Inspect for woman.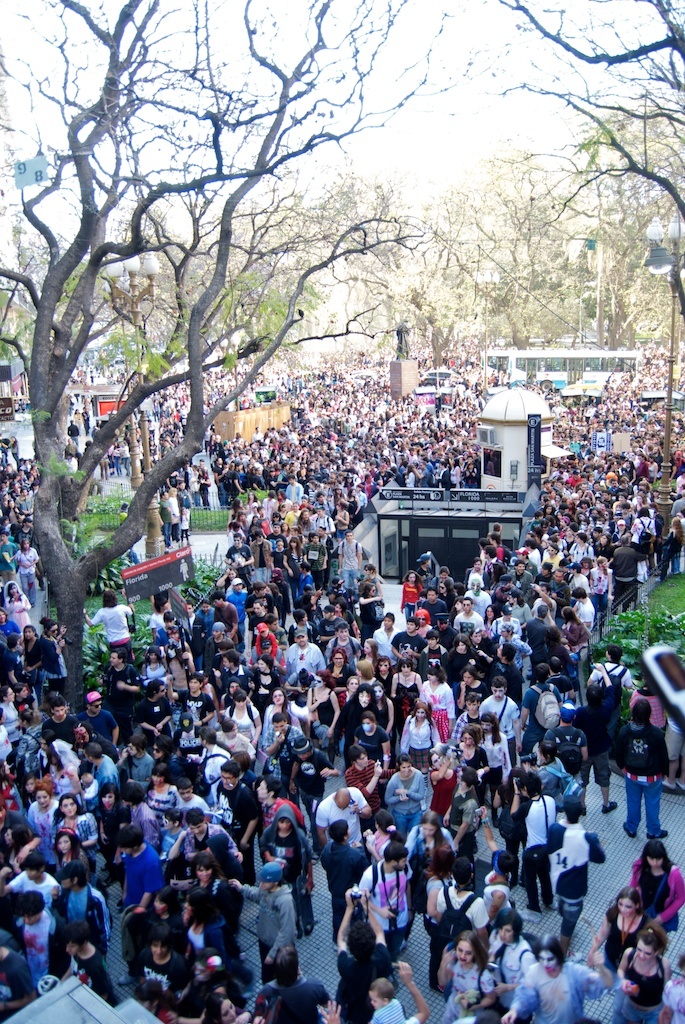
Inspection: locate(482, 606, 500, 633).
